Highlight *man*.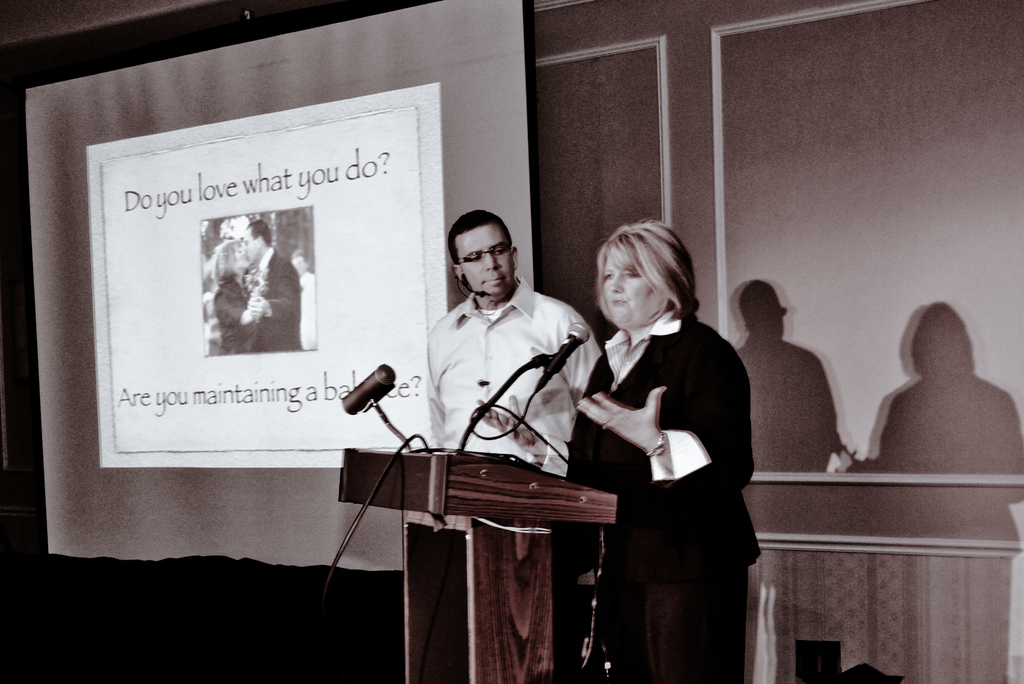
Highlighted region: l=240, t=214, r=303, b=355.
